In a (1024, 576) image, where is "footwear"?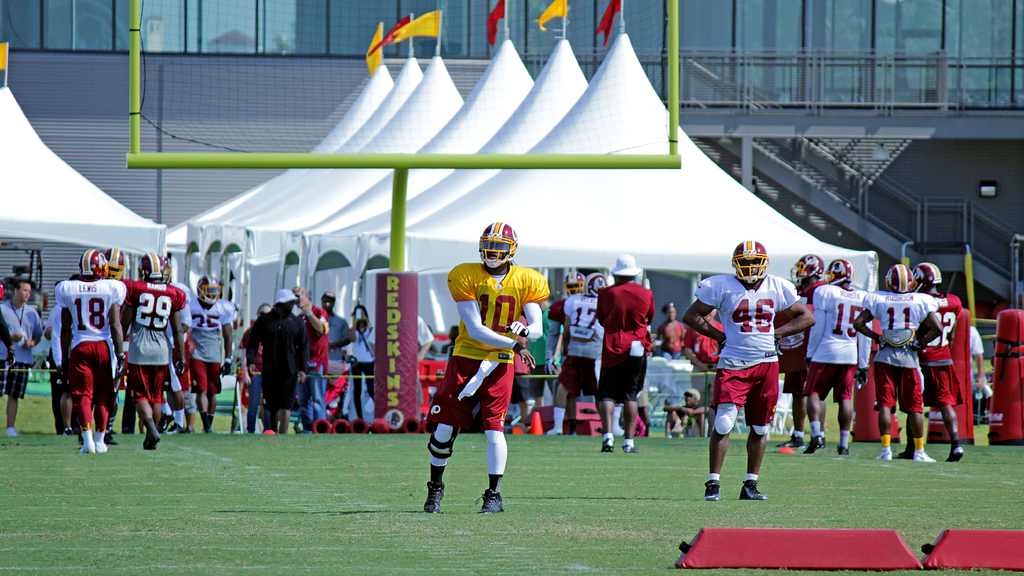
bbox(428, 479, 447, 511).
